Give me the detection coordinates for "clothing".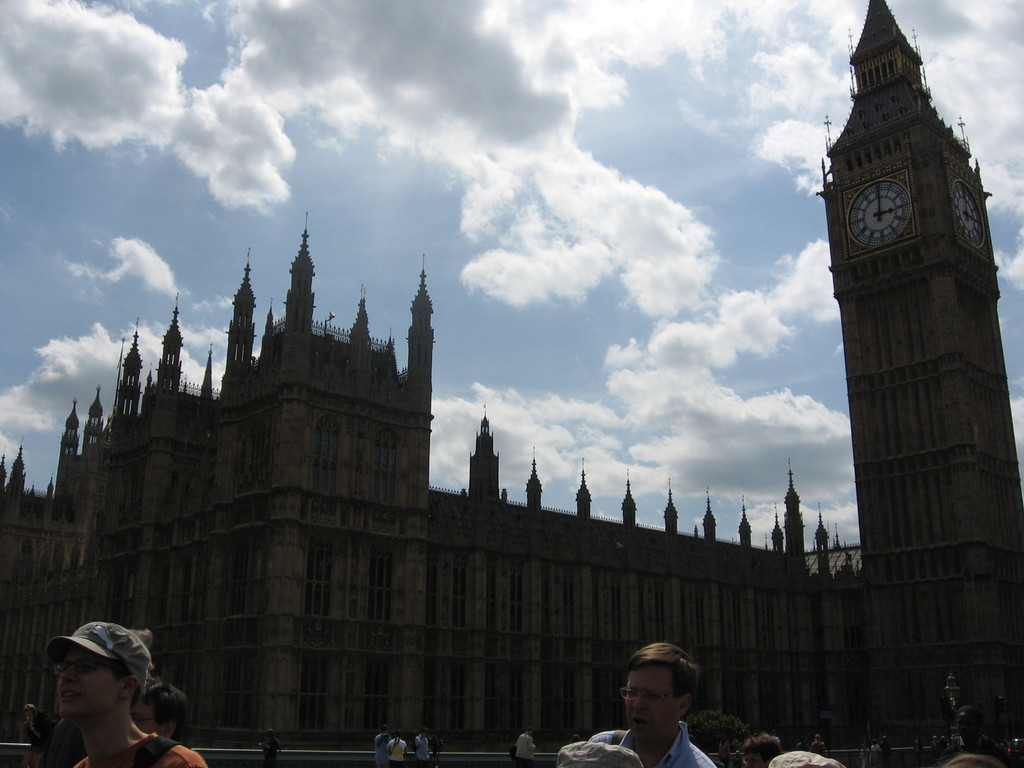
detection(385, 740, 407, 767).
